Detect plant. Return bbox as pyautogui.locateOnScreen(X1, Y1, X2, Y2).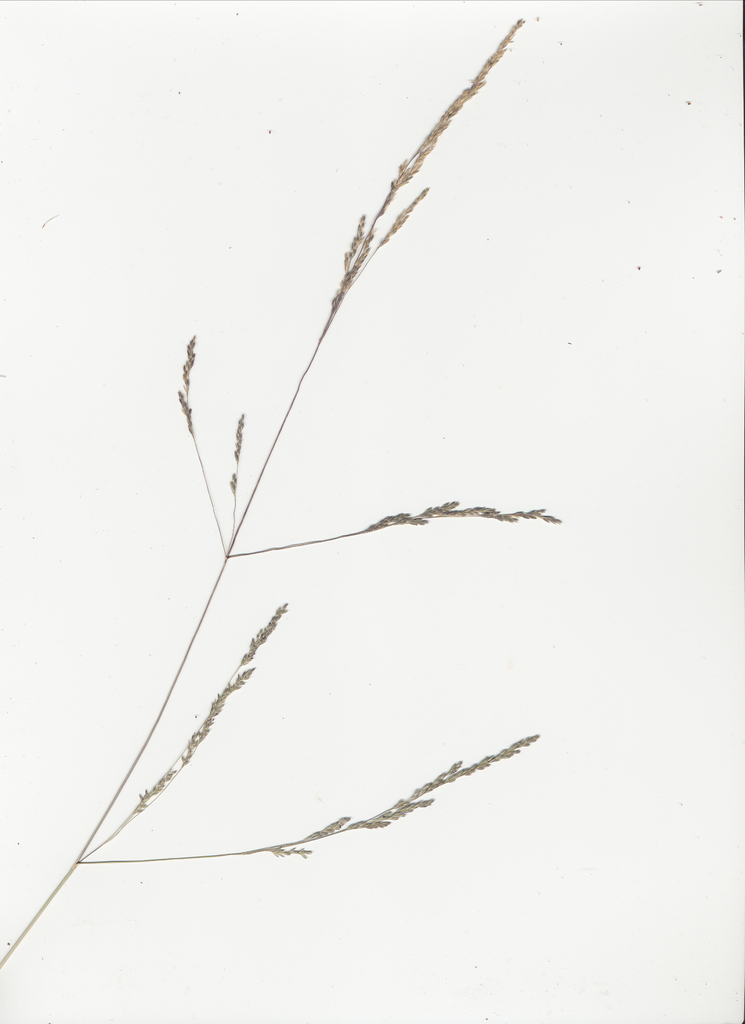
pyautogui.locateOnScreen(53, 0, 658, 974).
